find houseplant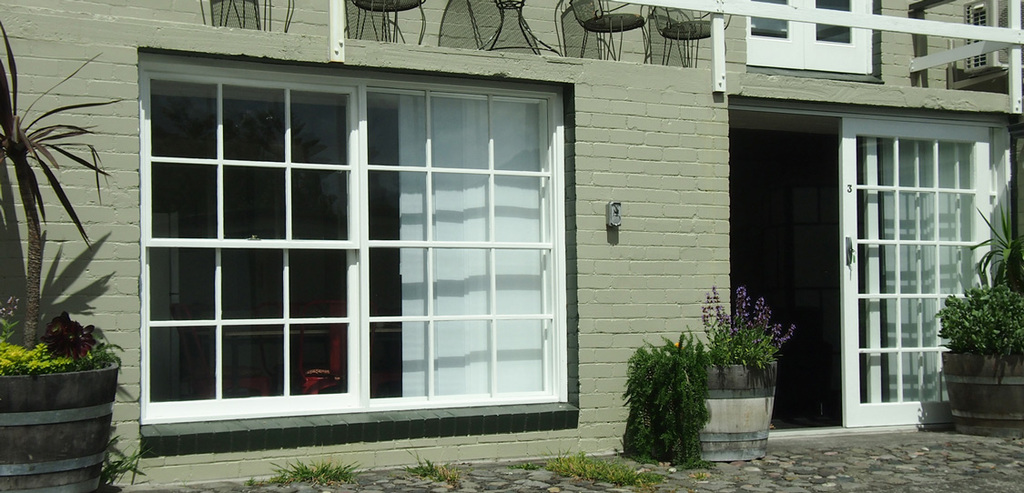
left=0, top=12, right=120, bottom=492
